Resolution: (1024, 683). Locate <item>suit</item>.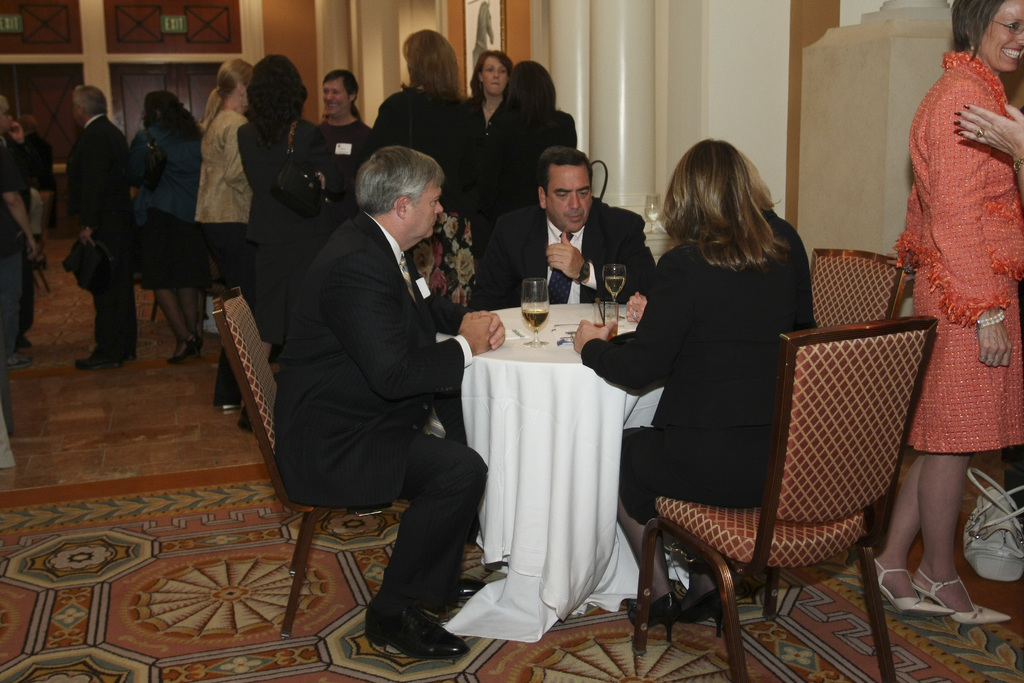
l=473, t=197, r=653, b=306.
